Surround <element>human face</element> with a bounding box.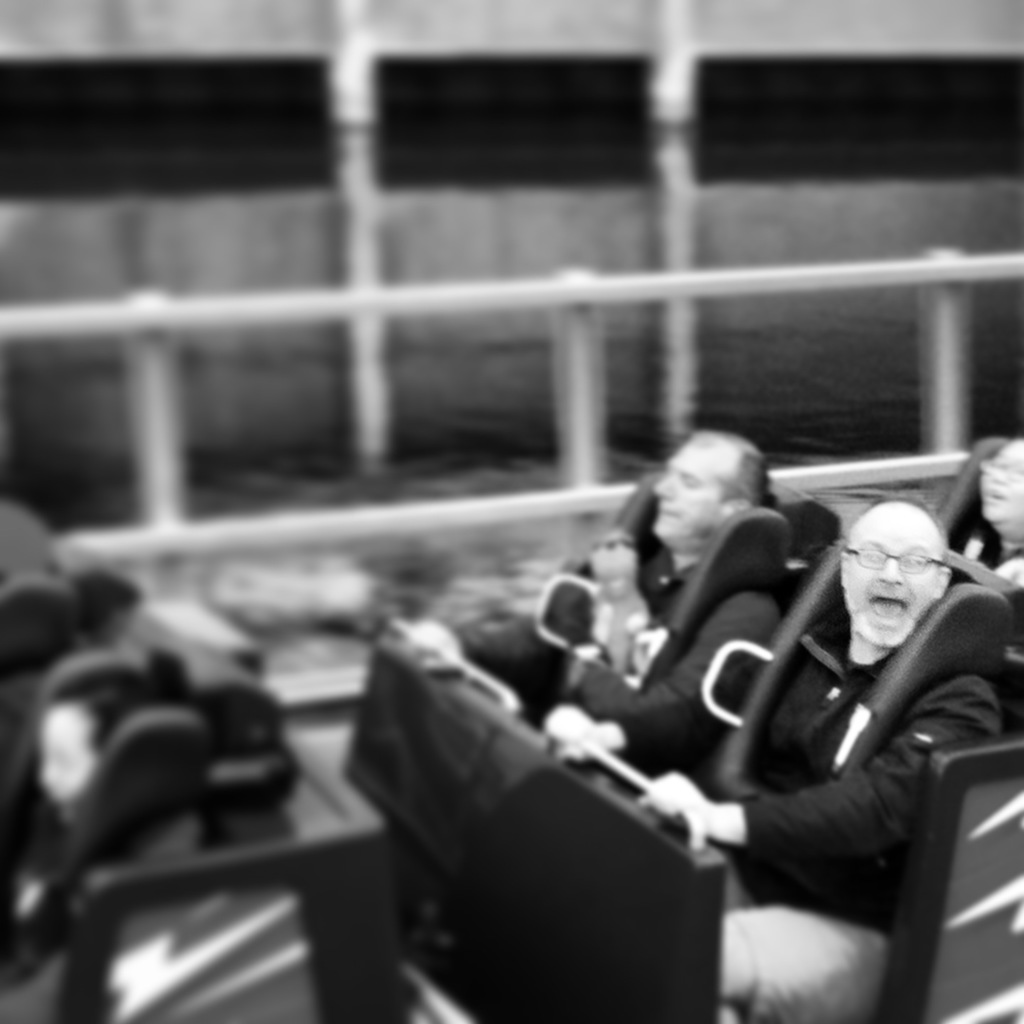
bbox=[647, 442, 712, 549].
